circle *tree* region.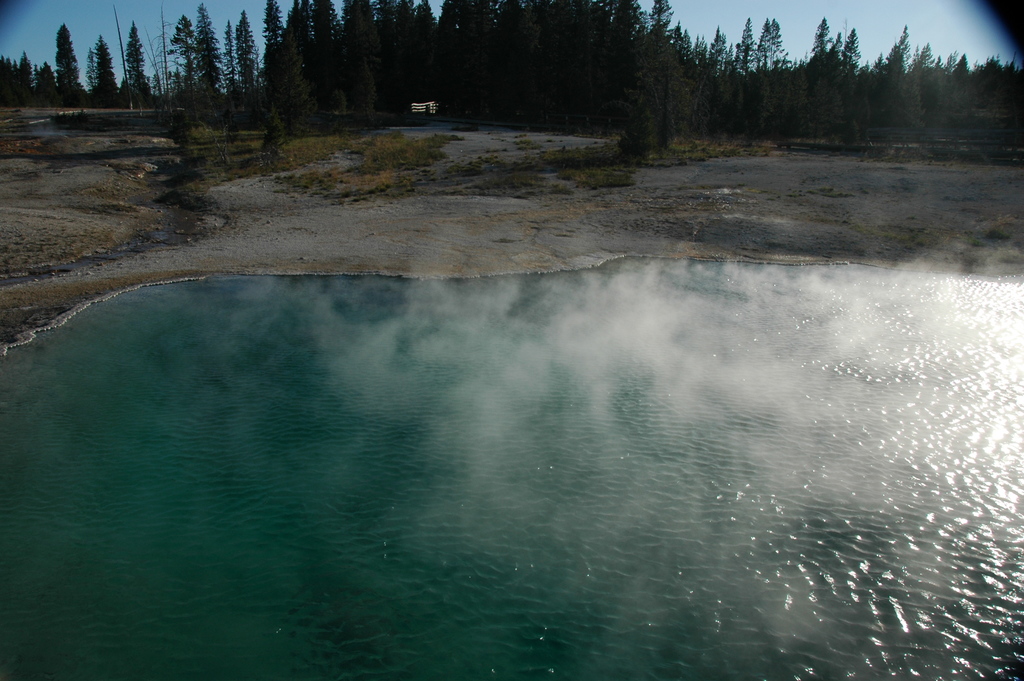
Region: bbox(101, 36, 115, 91).
